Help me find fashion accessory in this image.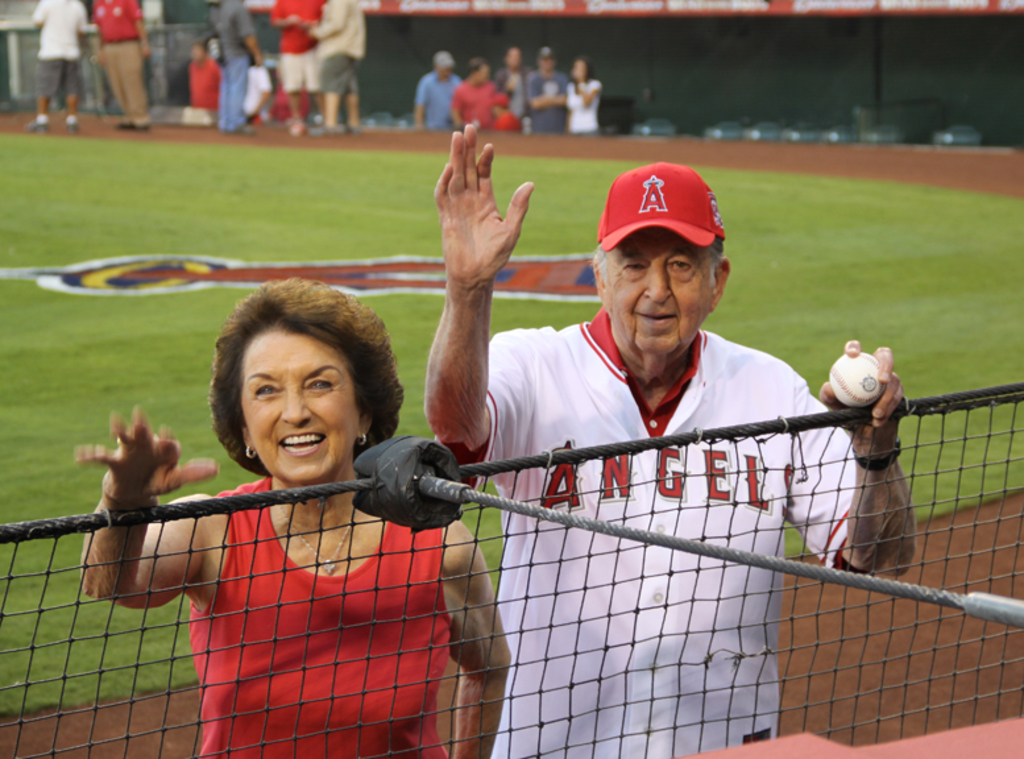
Found it: crop(851, 437, 899, 474).
